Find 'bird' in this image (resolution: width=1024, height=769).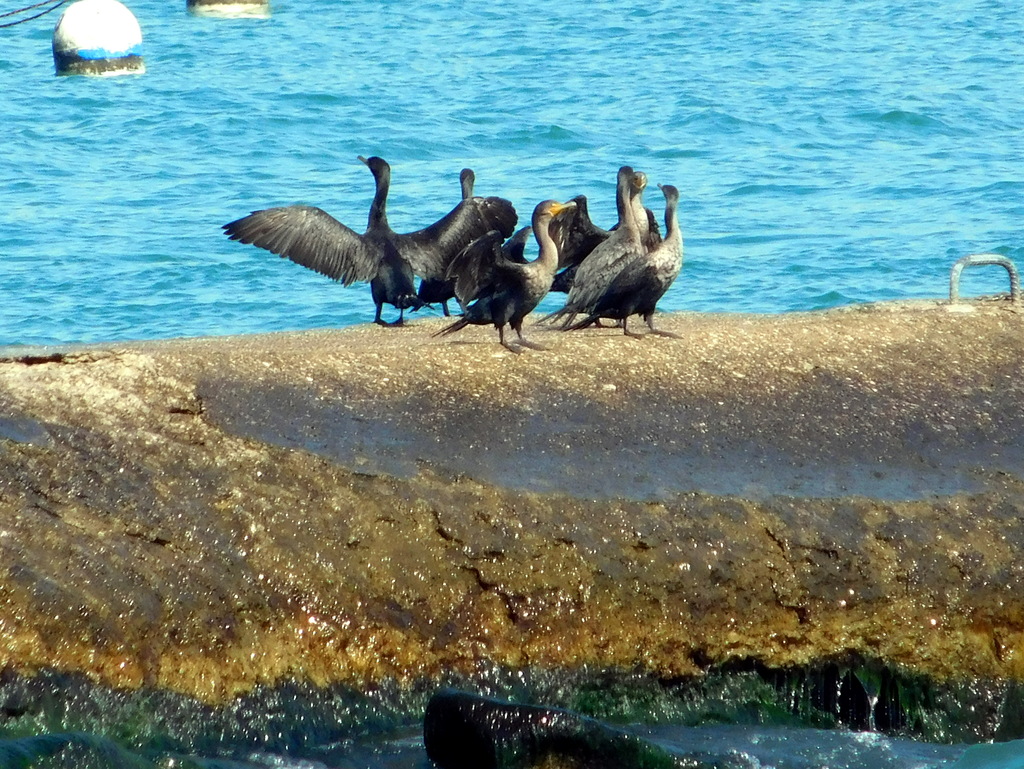
box=[550, 169, 676, 256].
